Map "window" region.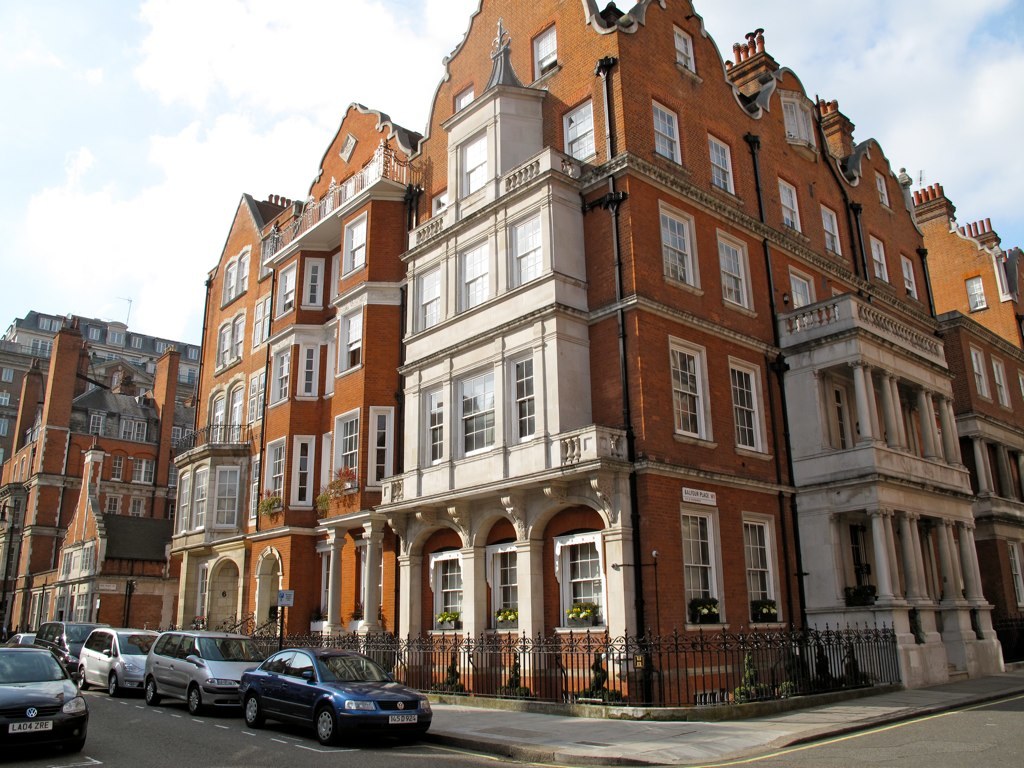
Mapped to {"left": 493, "top": 549, "right": 517, "bottom": 634}.
